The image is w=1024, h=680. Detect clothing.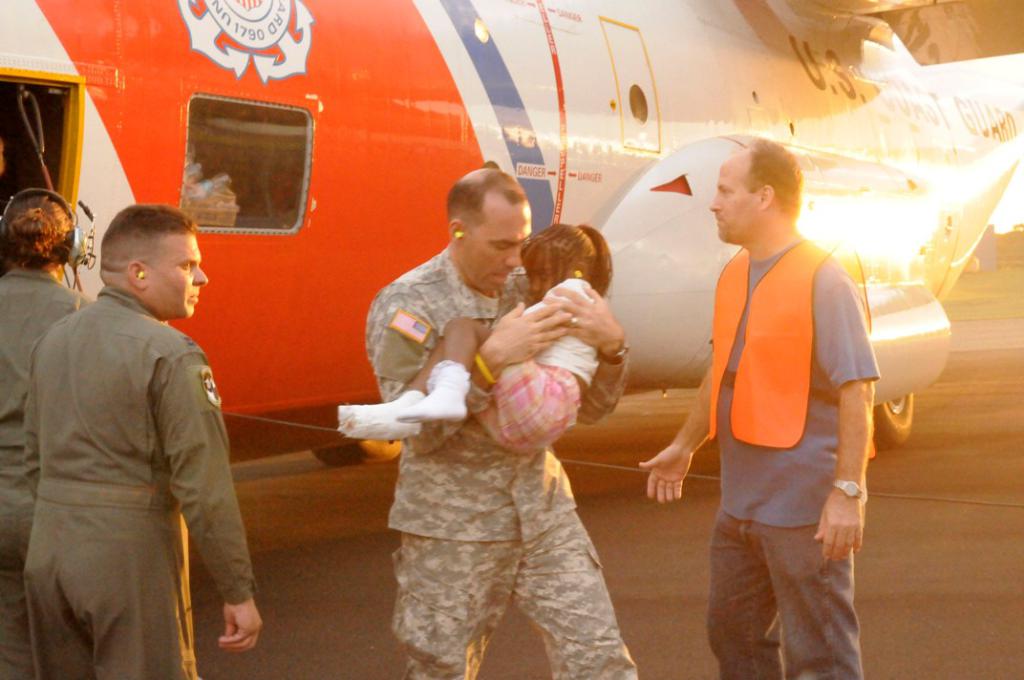
Detection: 704:228:882:673.
